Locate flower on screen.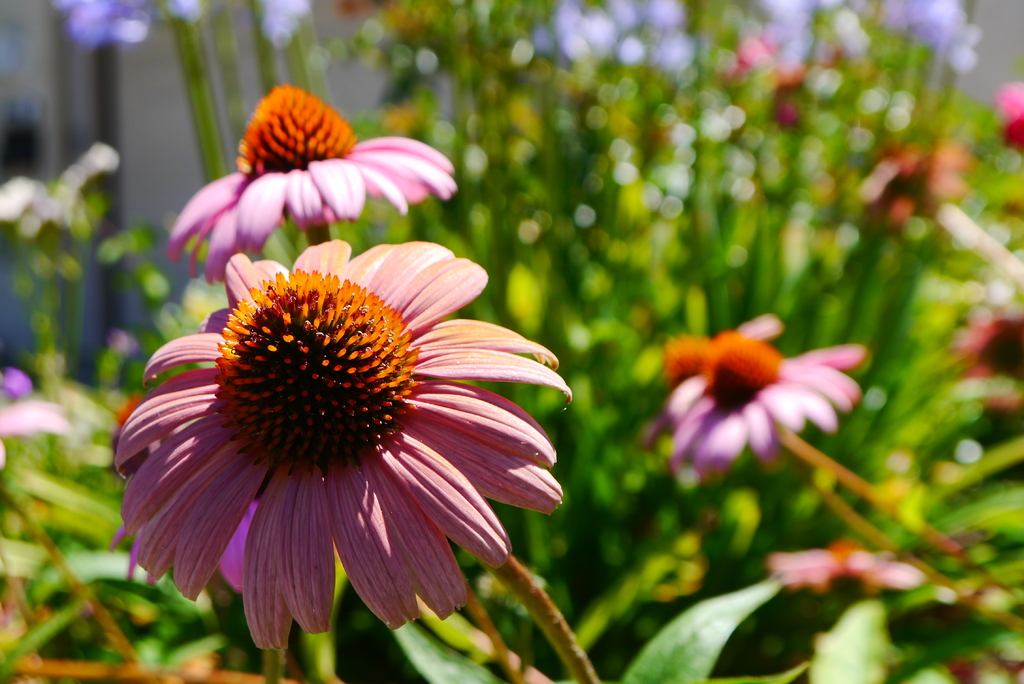
On screen at x1=762, y1=527, x2=934, y2=592.
